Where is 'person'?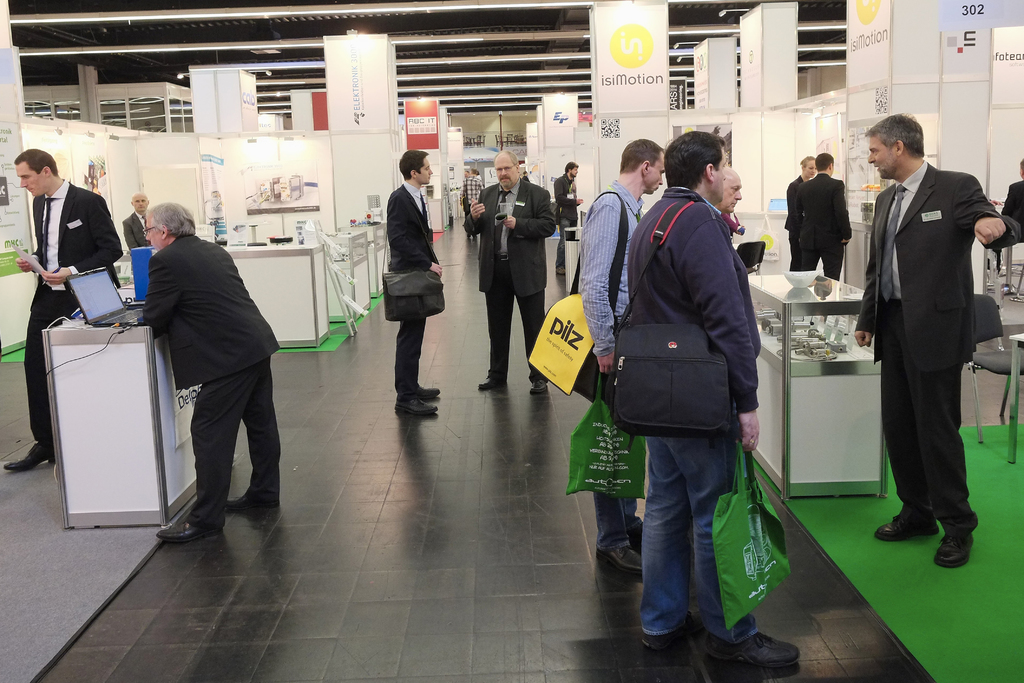
bbox=[124, 202, 286, 539].
